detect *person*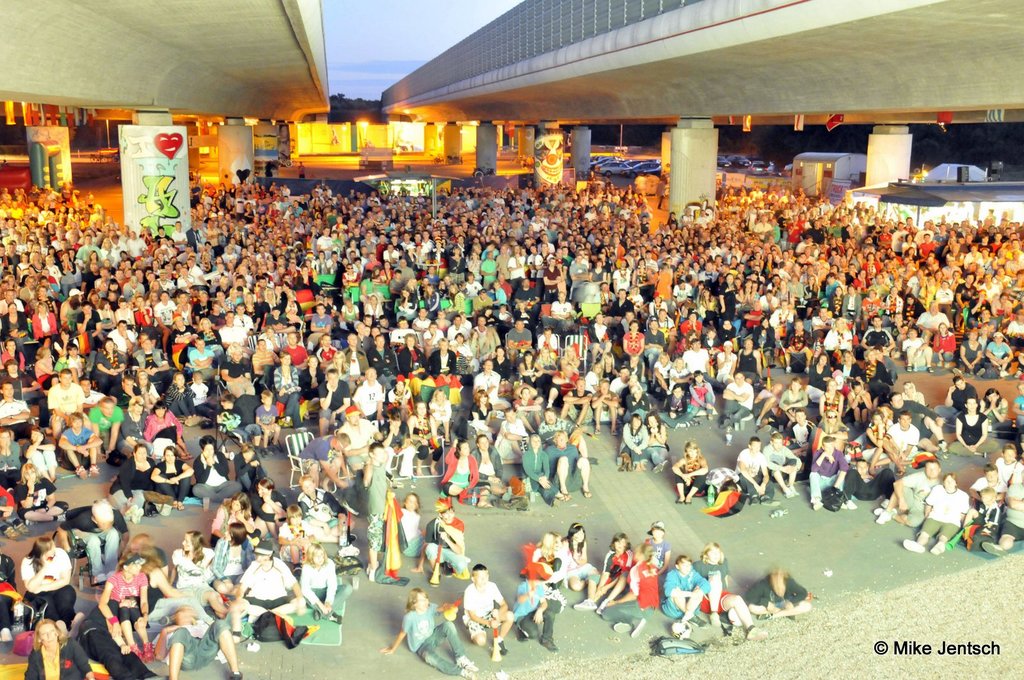
(108,372,140,409)
